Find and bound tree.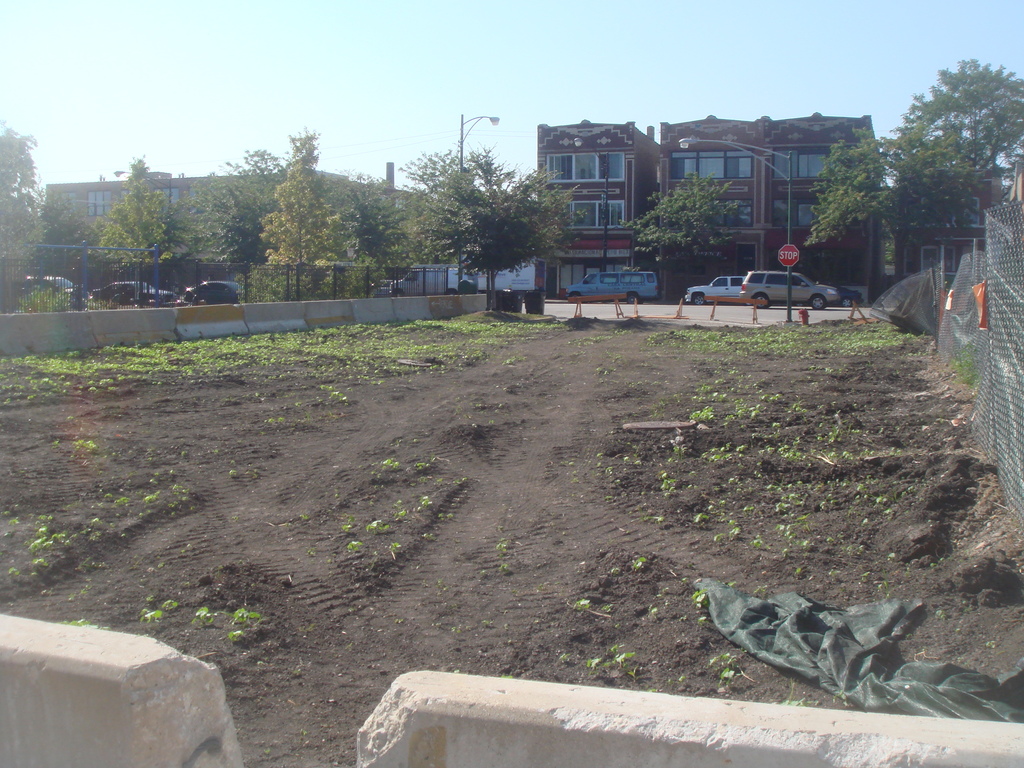
Bound: {"left": 193, "top": 139, "right": 305, "bottom": 273}.
